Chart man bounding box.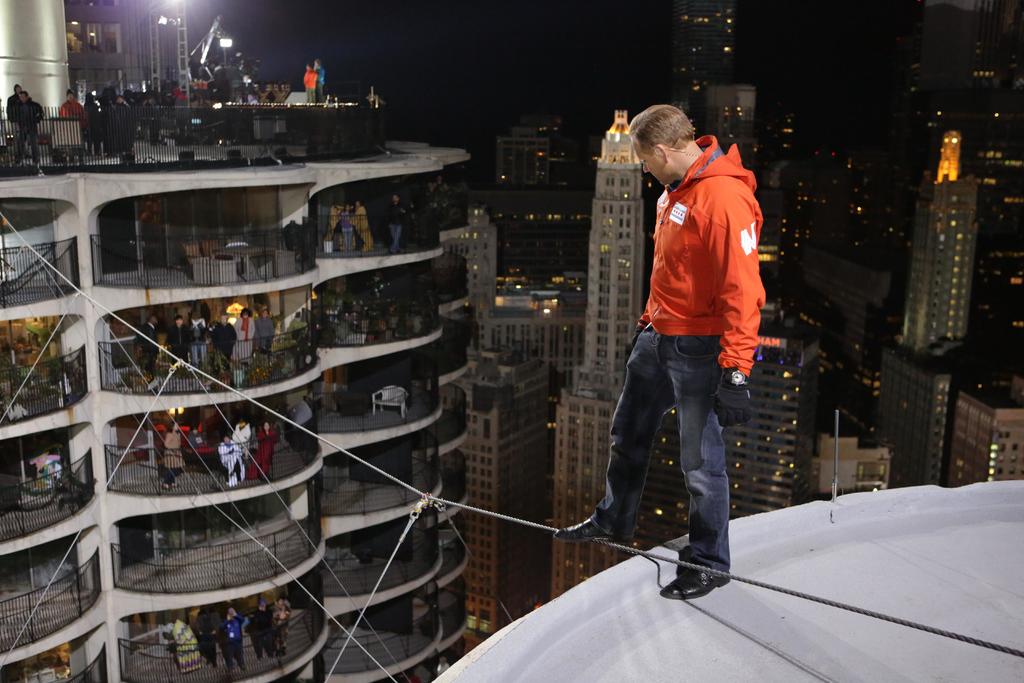
Charted: box=[9, 79, 19, 120].
